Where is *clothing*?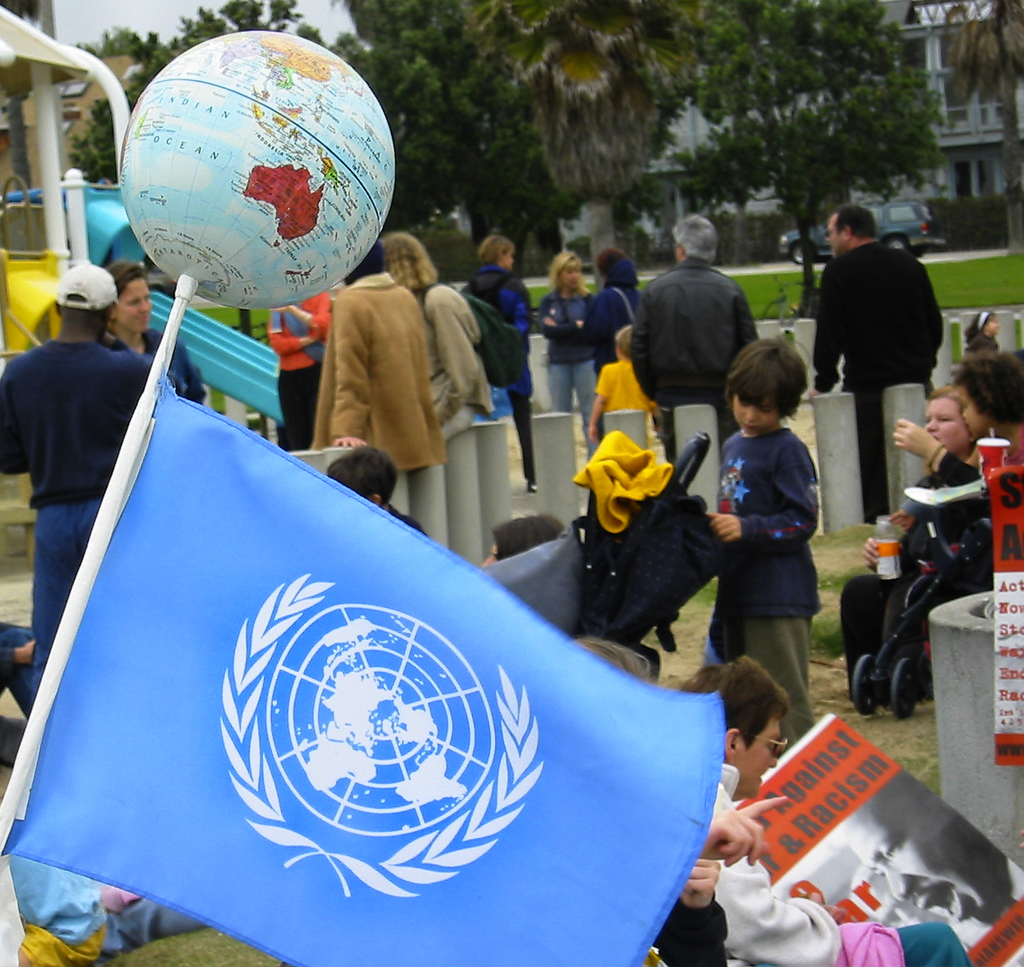
694, 388, 827, 695.
